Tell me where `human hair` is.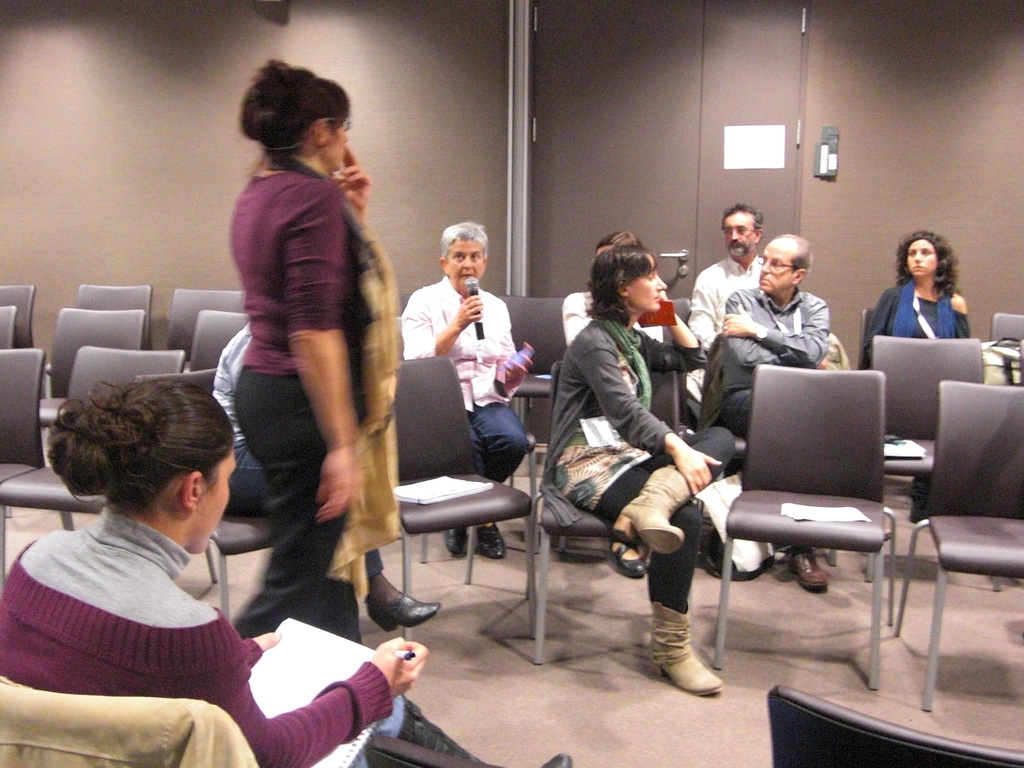
`human hair` is at (x1=40, y1=369, x2=231, y2=519).
